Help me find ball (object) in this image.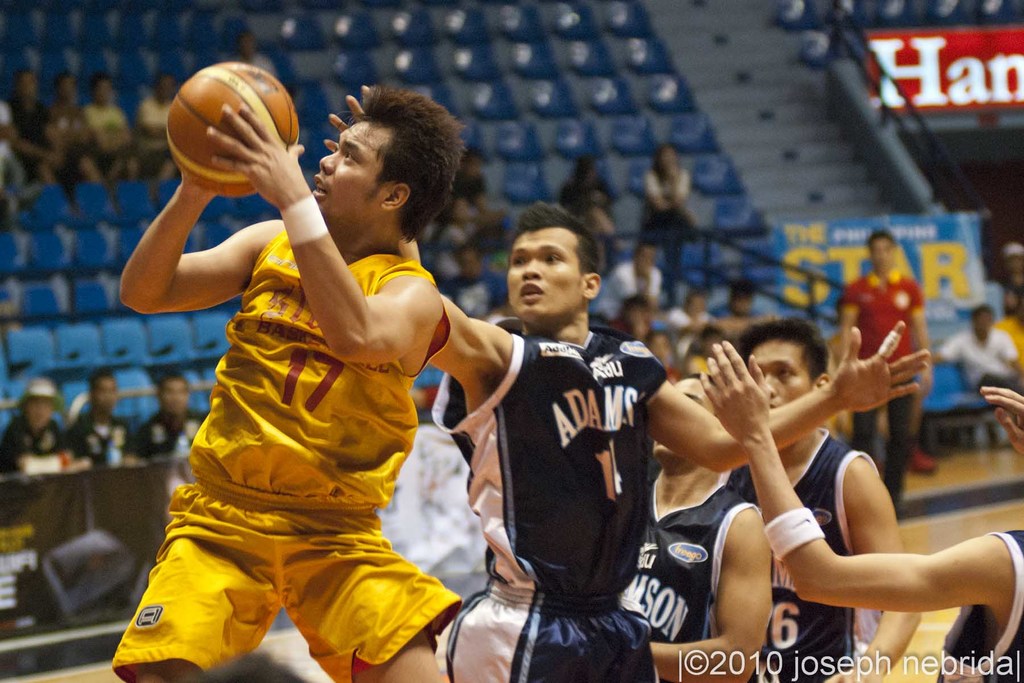
Found it: (x1=166, y1=58, x2=301, y2=195).
